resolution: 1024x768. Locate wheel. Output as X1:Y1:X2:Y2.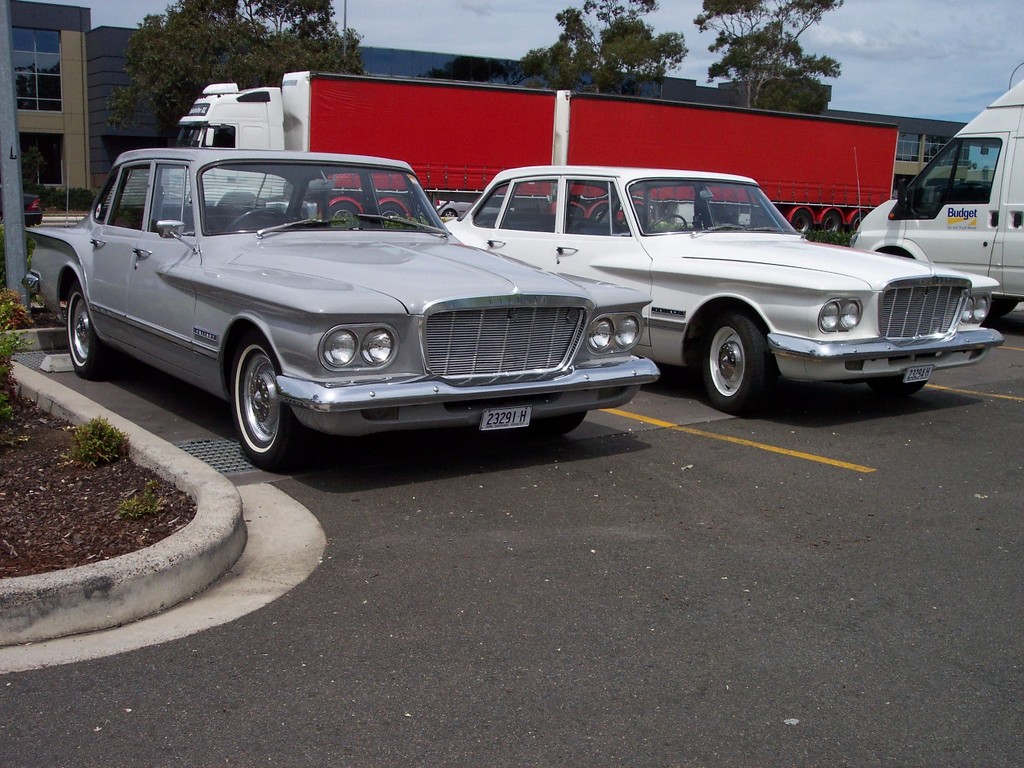
441:209:457:219.
